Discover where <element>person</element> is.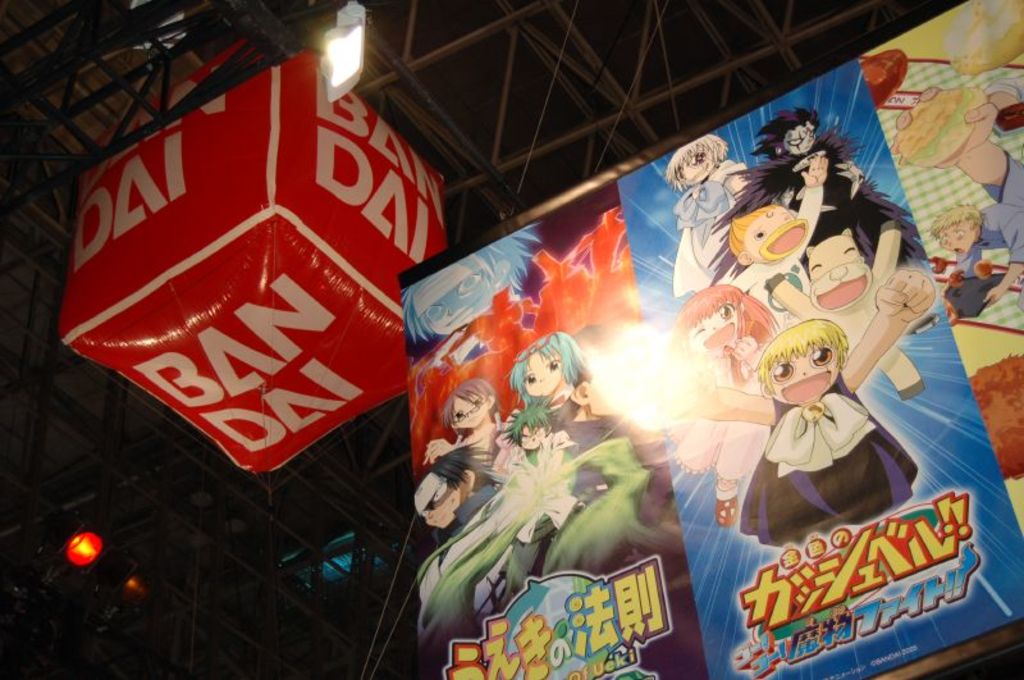
Discovered at bbox=[671, 141, 934, 531].
